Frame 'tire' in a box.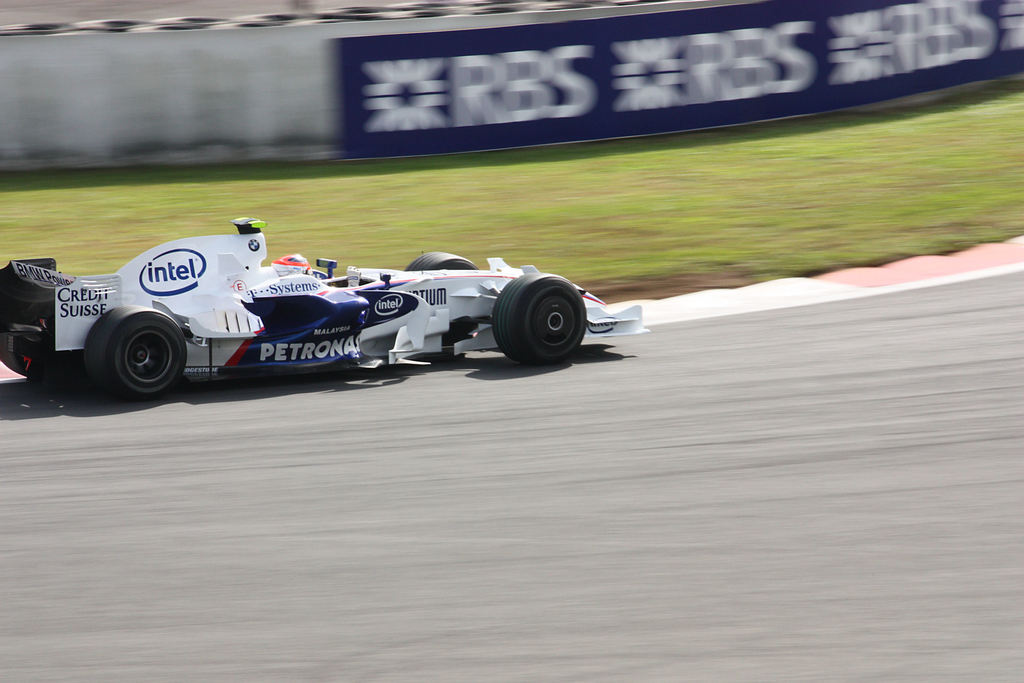
locate(0, 352, 34, 377).
